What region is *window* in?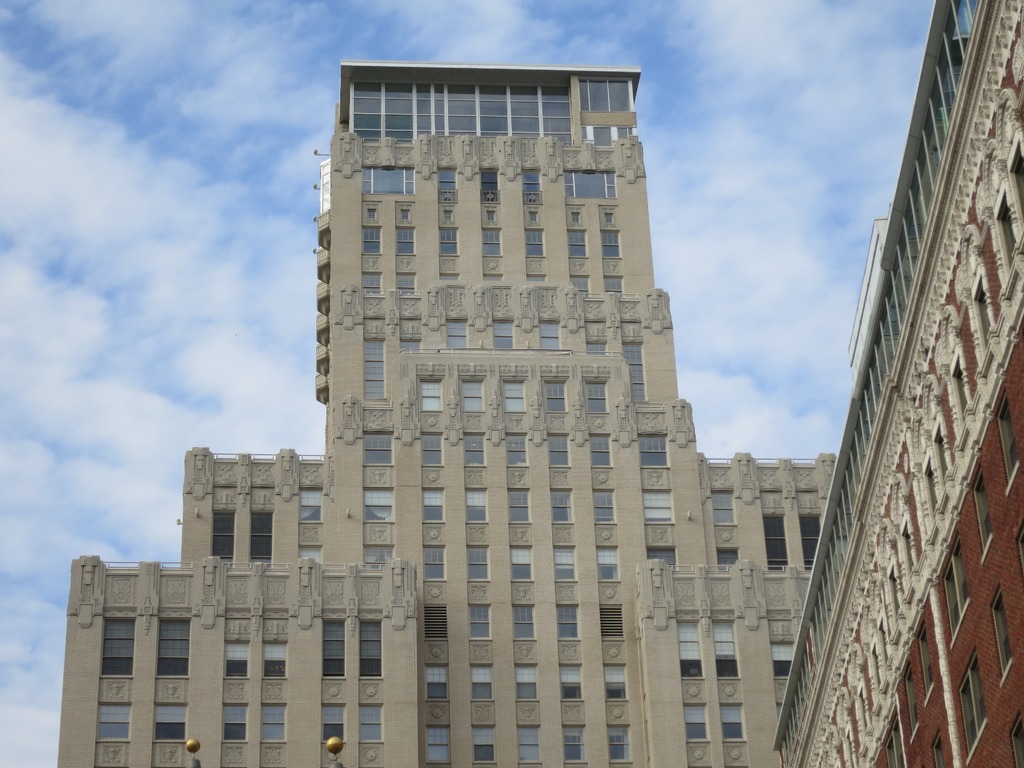
pyautogui.locateOnScreen(603, 662, 630, 700).
